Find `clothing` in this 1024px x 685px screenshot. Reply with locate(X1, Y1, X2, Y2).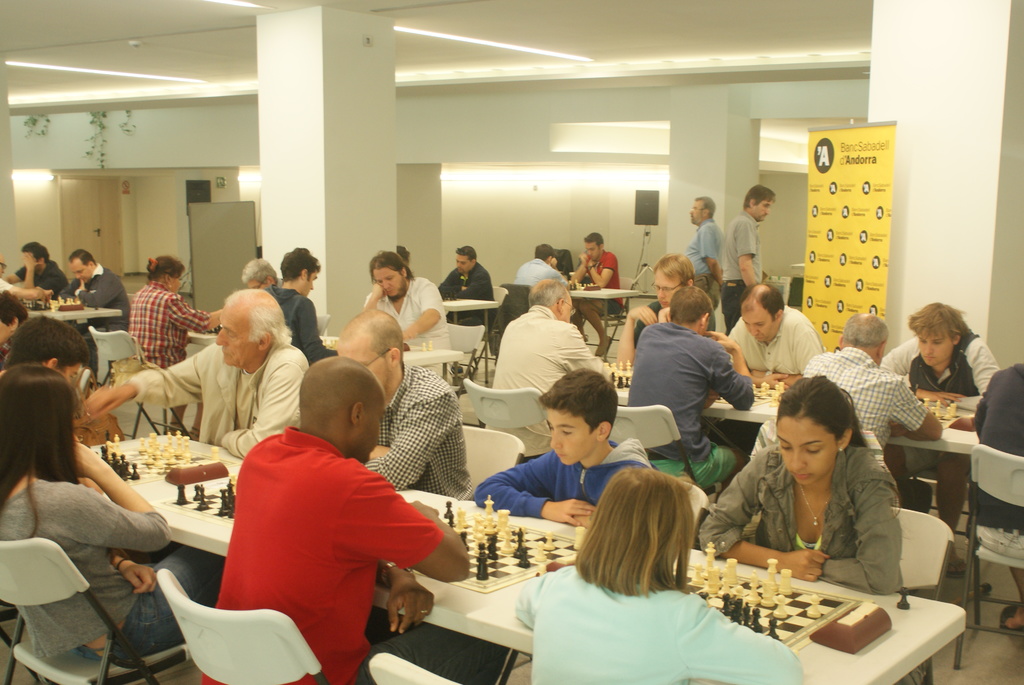
locate(474, 435, 653, 524).
